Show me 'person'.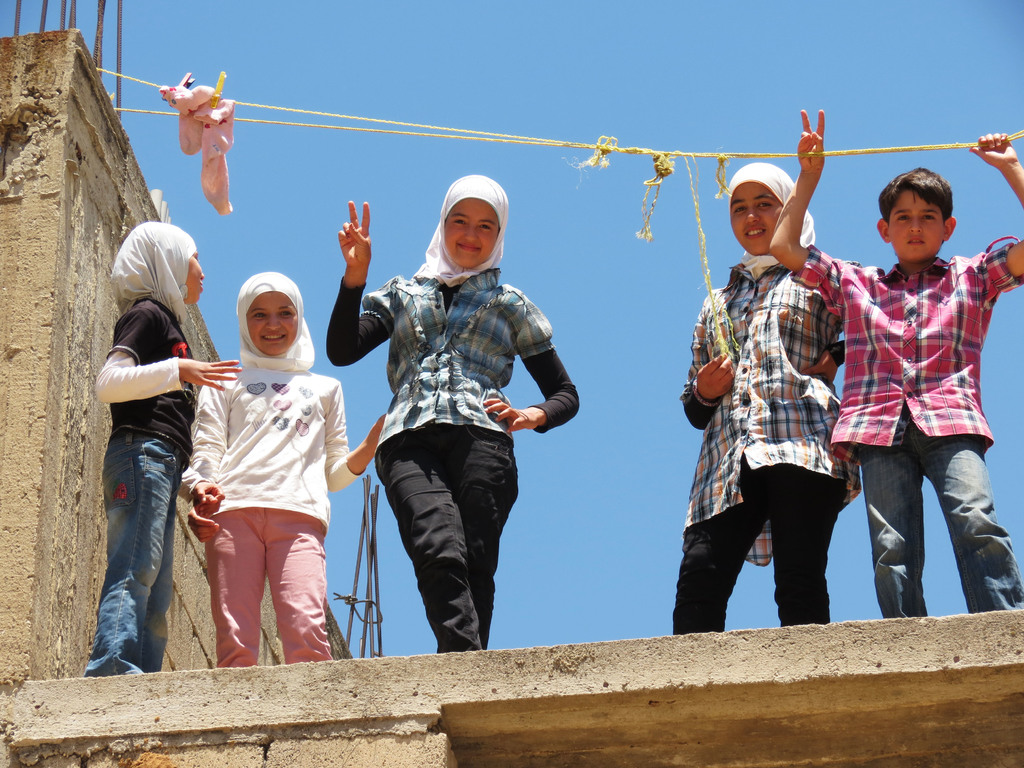
'person' is here: detection(769, 110, 1023, 620).
